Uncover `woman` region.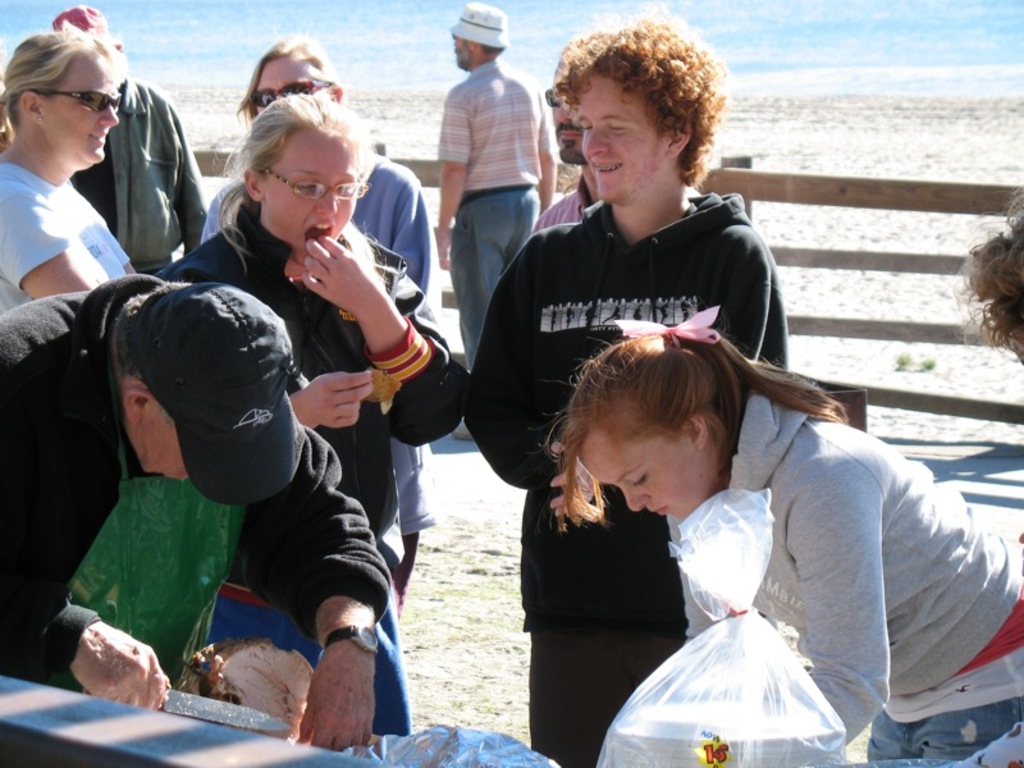
Uncovered: (544,296,1023,767).
